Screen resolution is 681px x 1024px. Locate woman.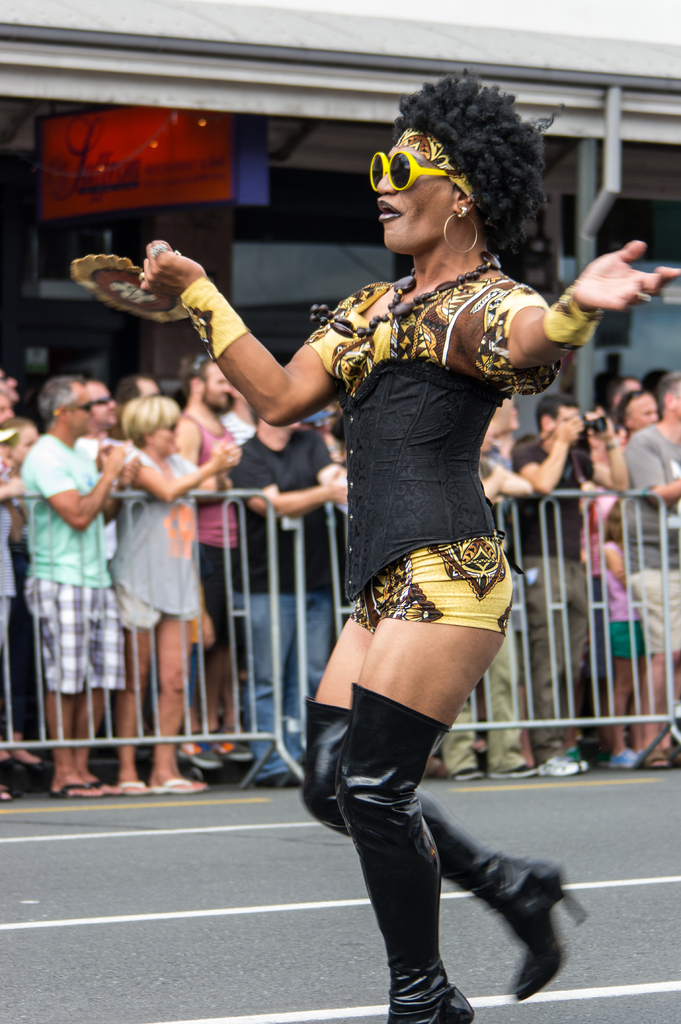
box(172, 138, 568, 1000).
